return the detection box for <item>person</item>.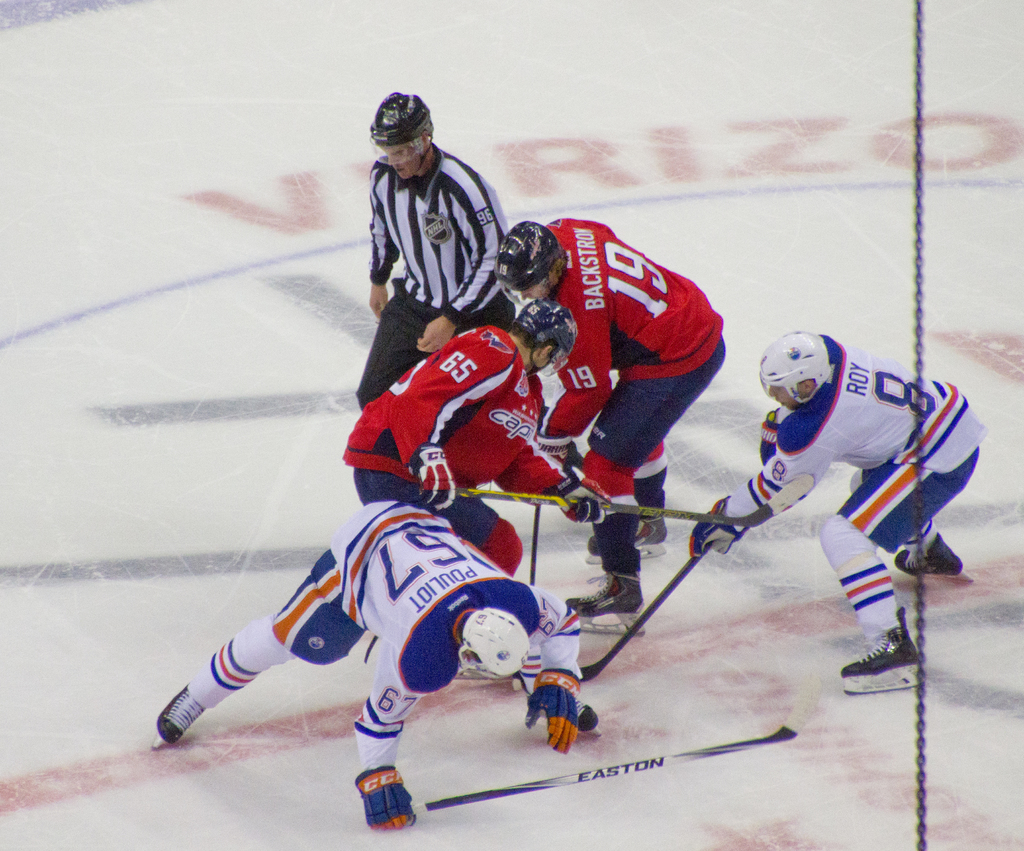
bbox(361, 84, 522, 408).
